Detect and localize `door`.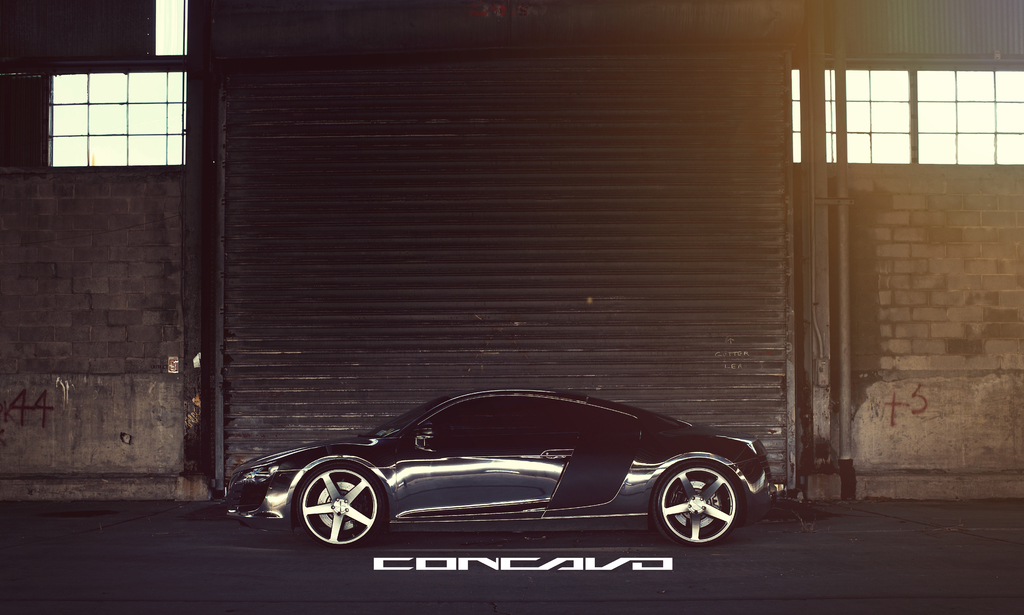
Localized at box(397, 394, 584, 526).
